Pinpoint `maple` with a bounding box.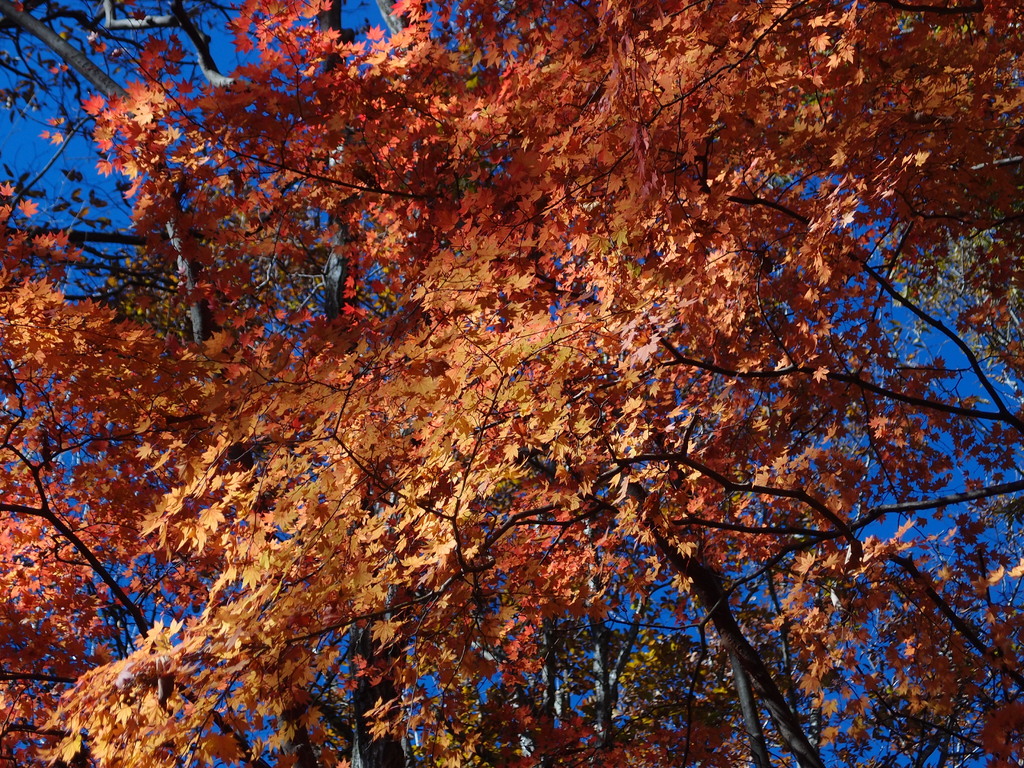
x1=4, y1=0, x2=1018, y2=762.
